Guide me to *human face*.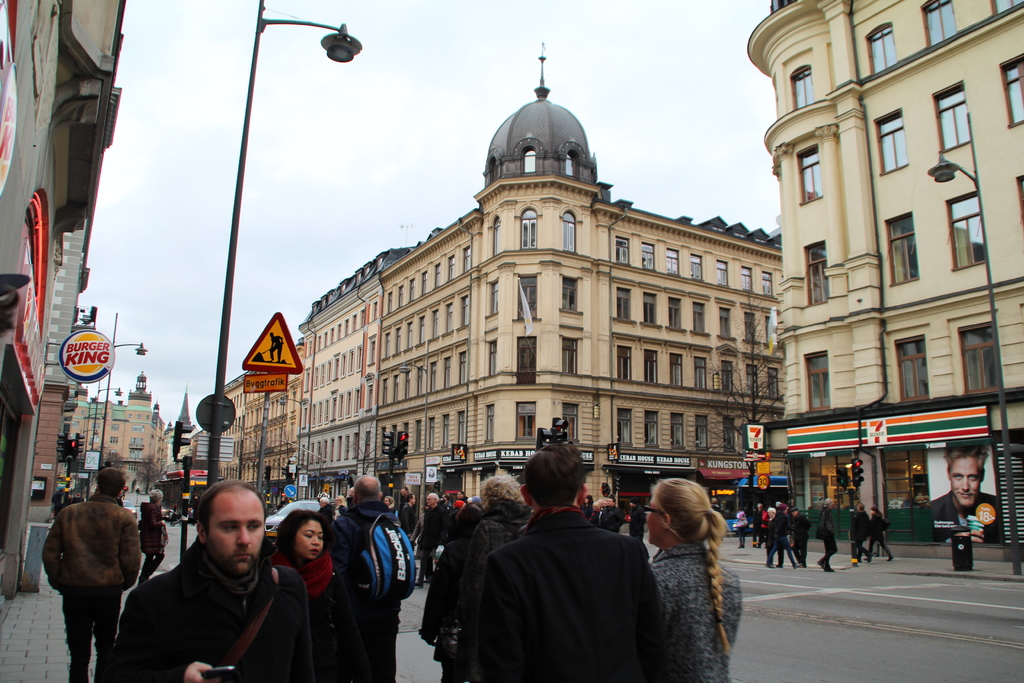
Guidance: [455,491,467,500].
